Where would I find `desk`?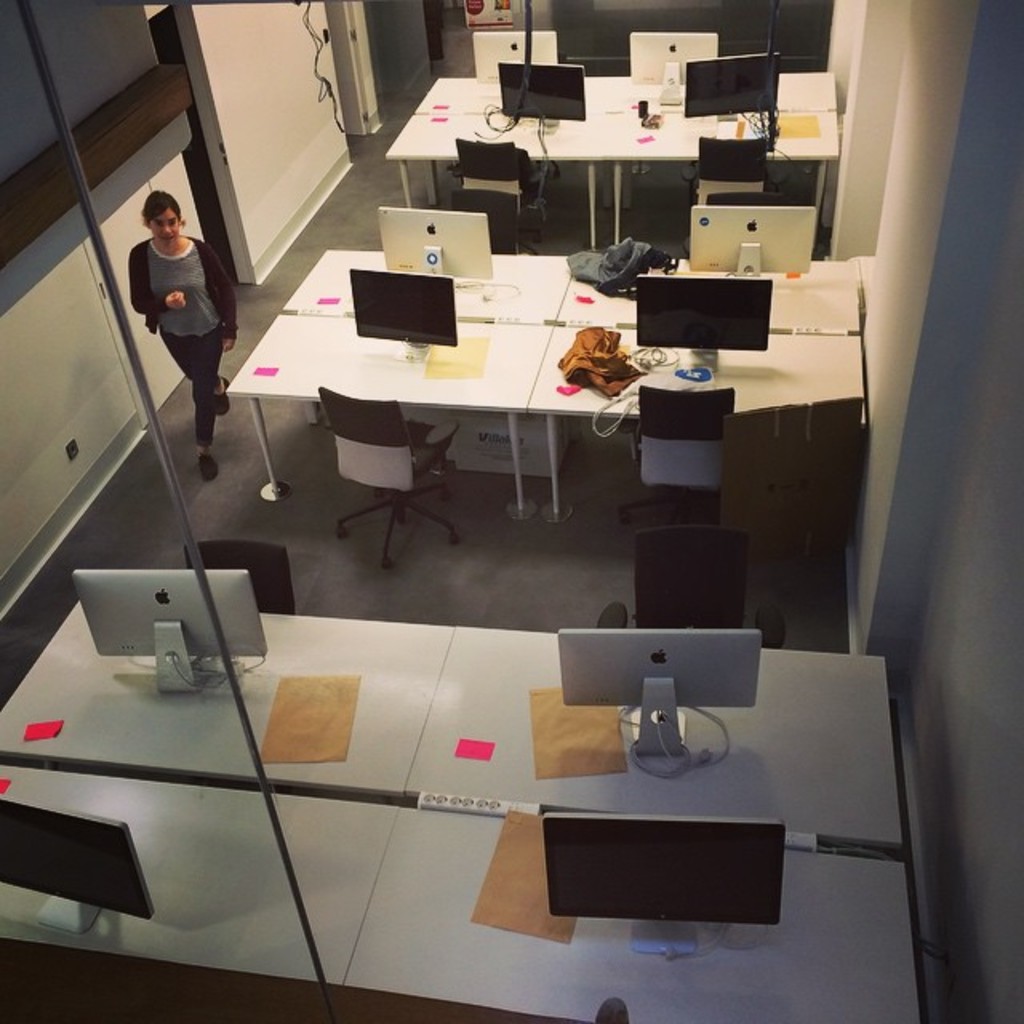
At {"left": 342, "top": 811, "right": 920, "bottom": 1022}.
